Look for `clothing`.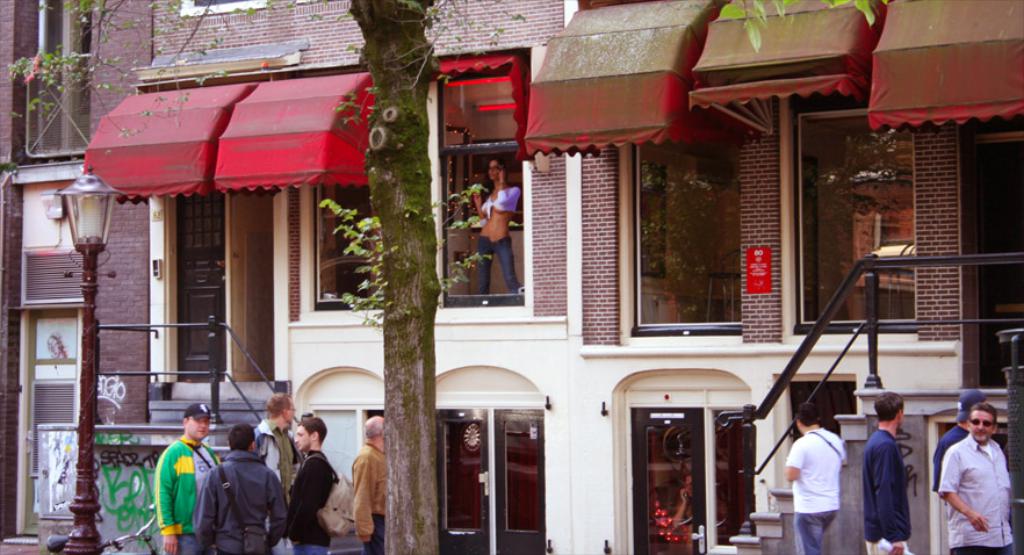
Found: 784 426 849 554.
